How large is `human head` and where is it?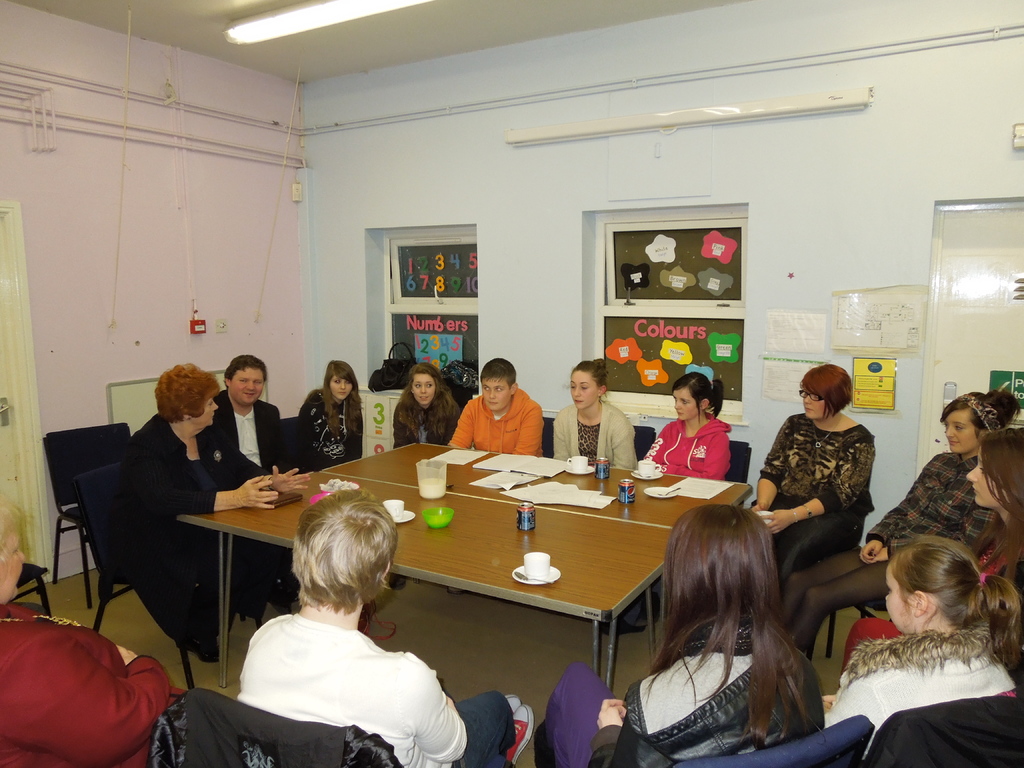
Bounding box: locate(153, 358, 219, 431).
